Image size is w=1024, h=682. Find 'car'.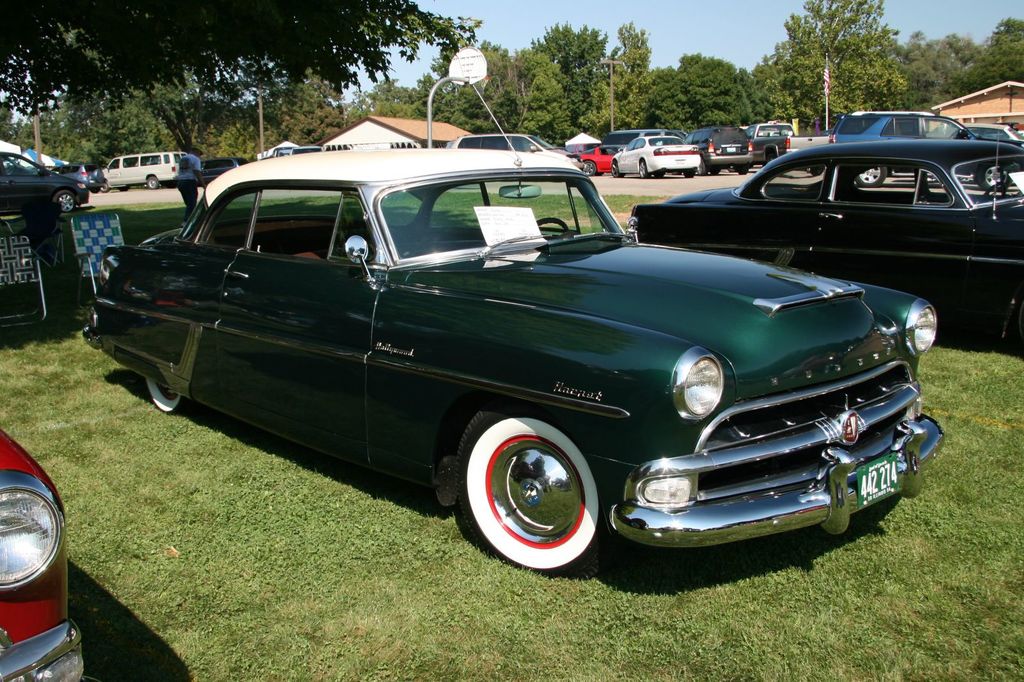
bbox(78, 141, 953, 578).
